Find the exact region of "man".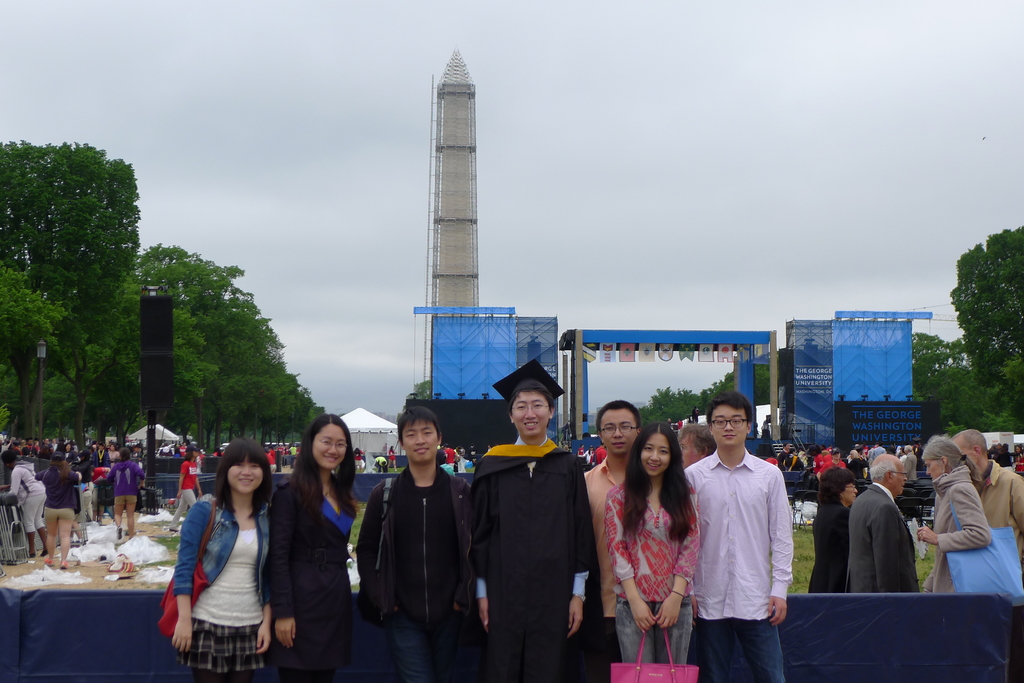
Exact region: box=[951, 429, 1023, 568].
